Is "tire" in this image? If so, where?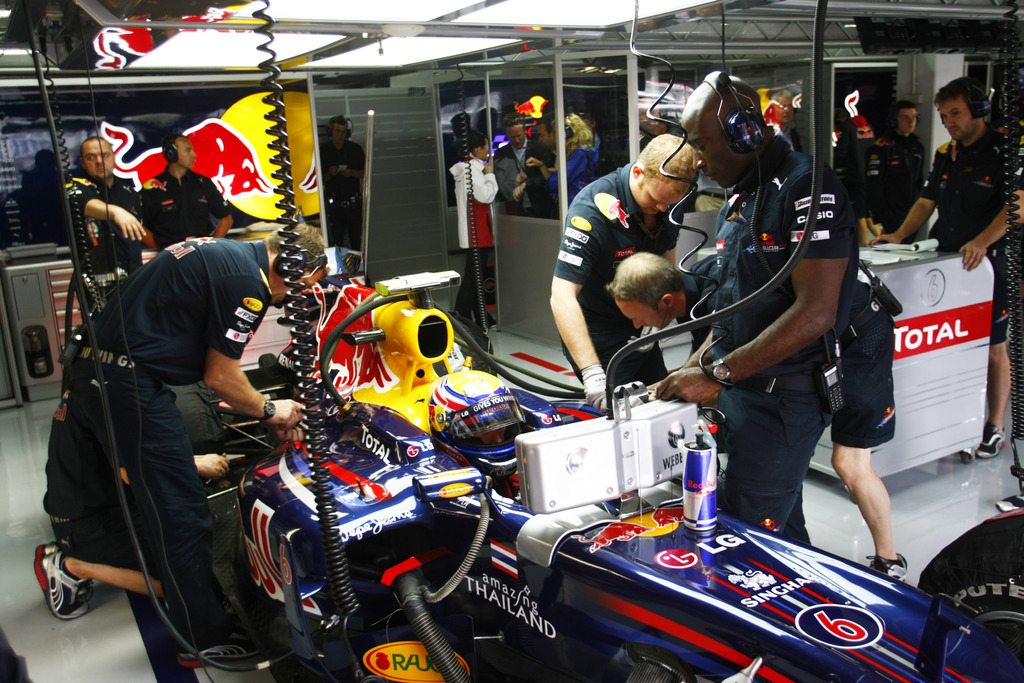
Yes, at locate(454, 315, 497, 379).
